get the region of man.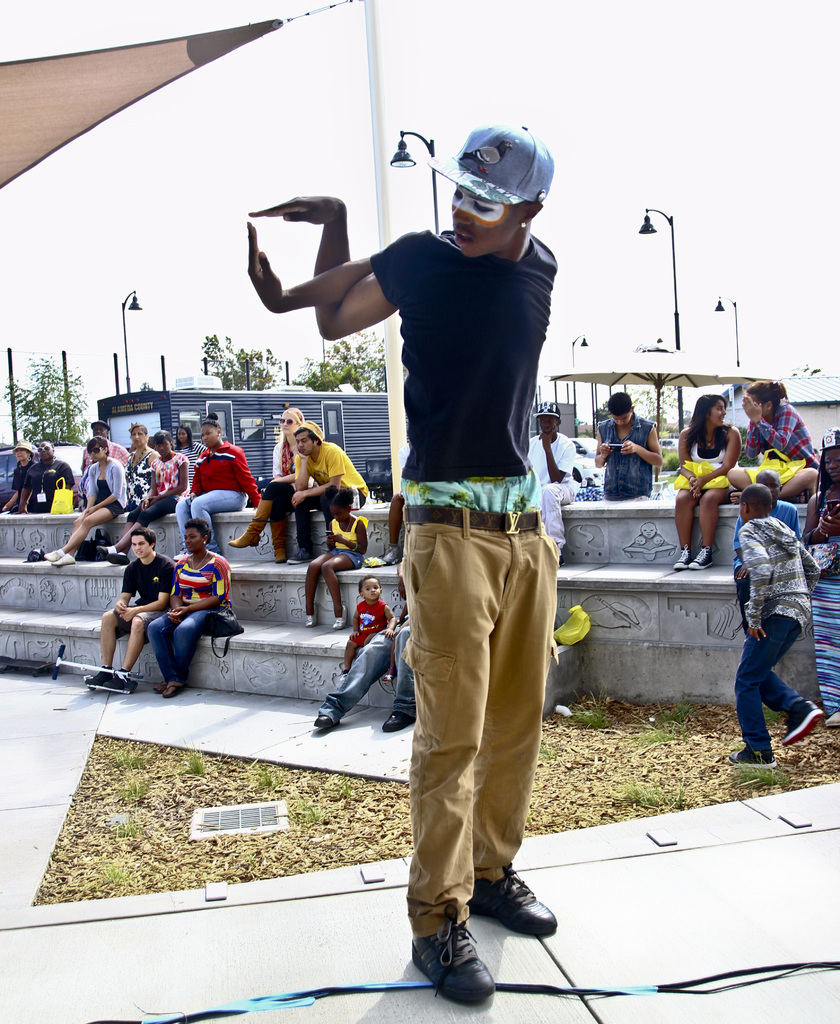
734/471/802/637.
